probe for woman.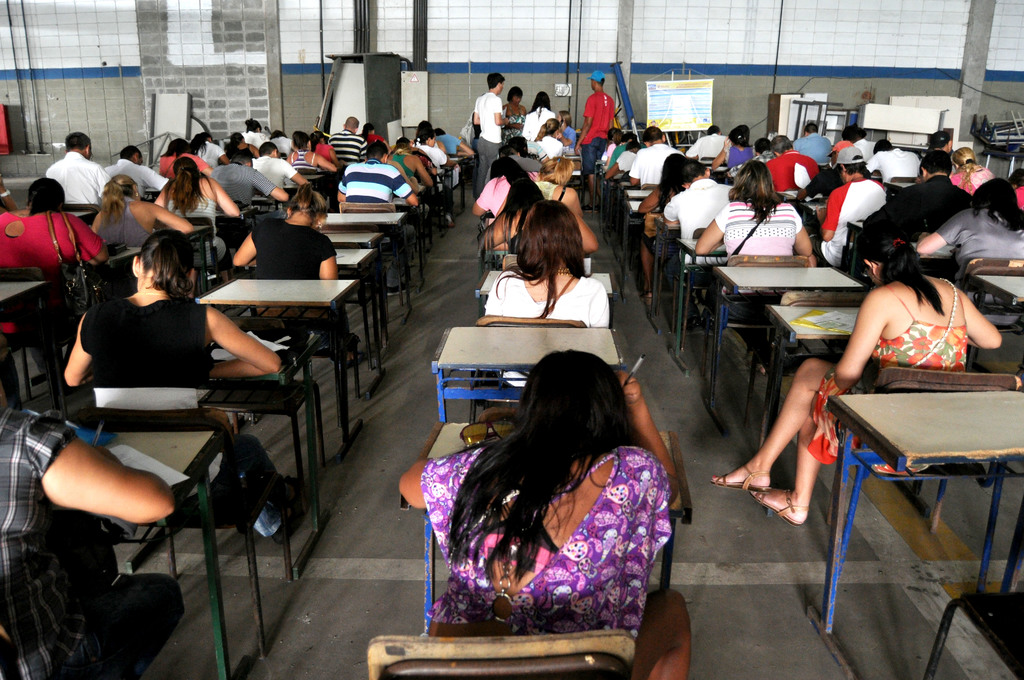
Probe result: {"x1": 481, "y1": 200, "x2": 620, "y2": 410}.
